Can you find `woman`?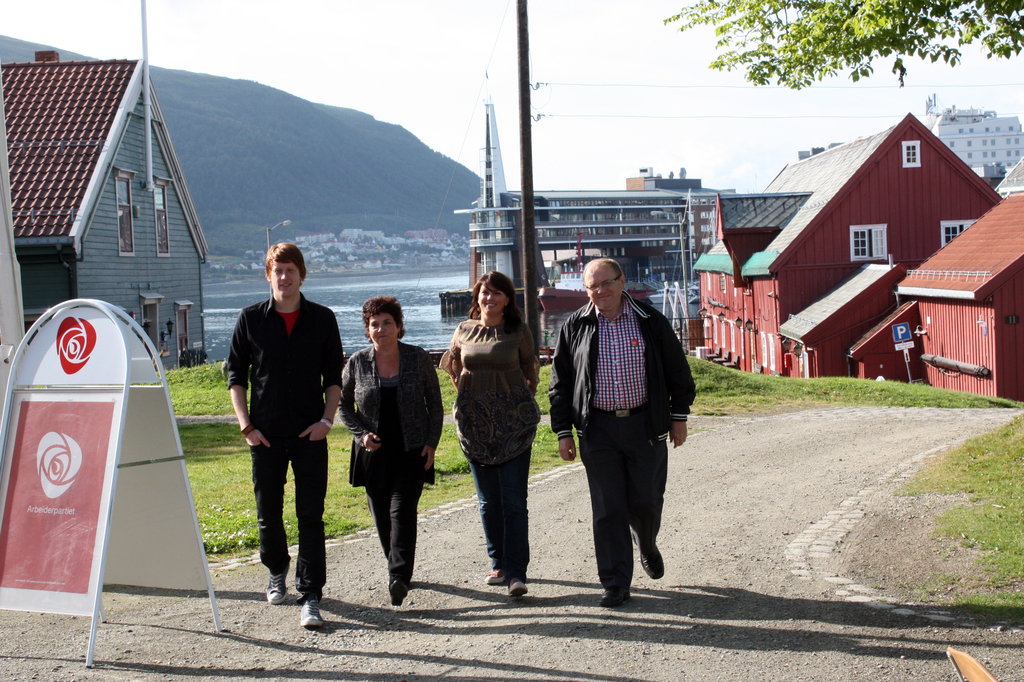
Yes, bounding box: 339,298,446,613.
